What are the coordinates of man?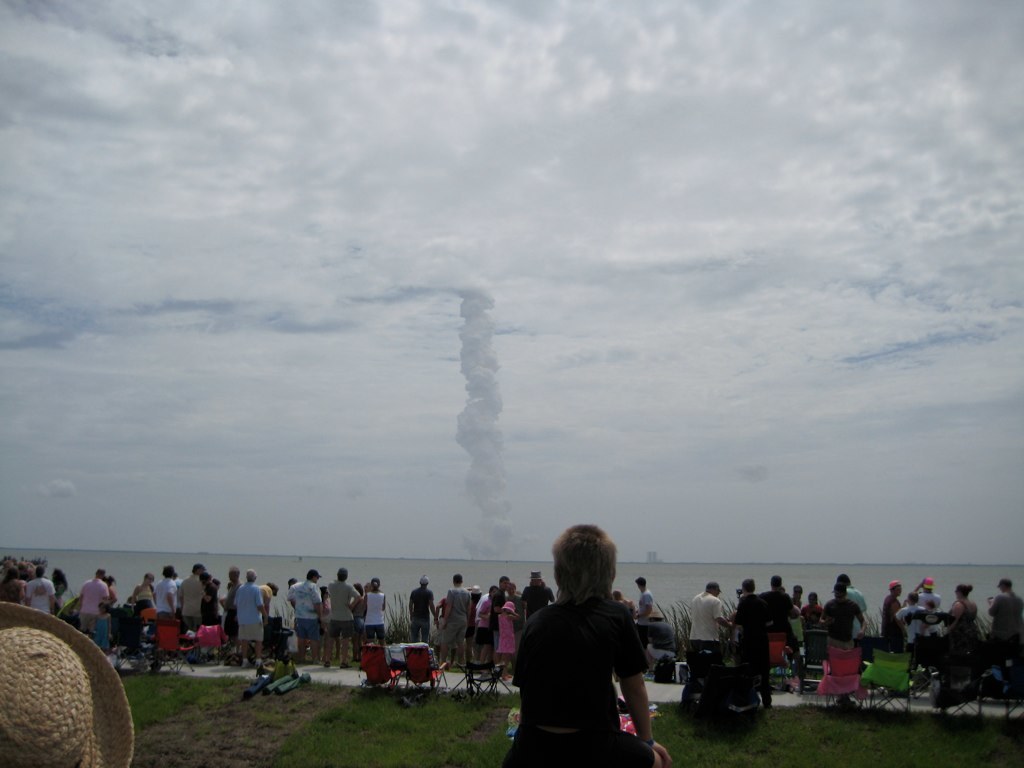
BBox(288, 567, 329, 664).
